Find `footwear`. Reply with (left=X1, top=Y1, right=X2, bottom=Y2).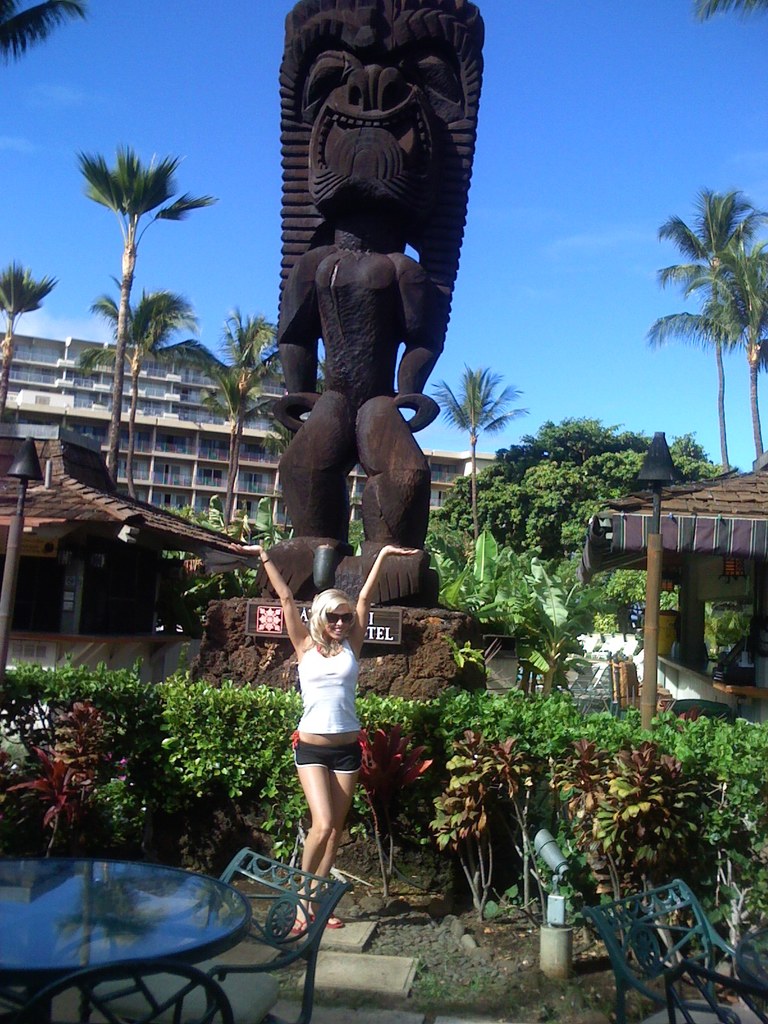
(left=285, top=913, right=314, bottom=936).
